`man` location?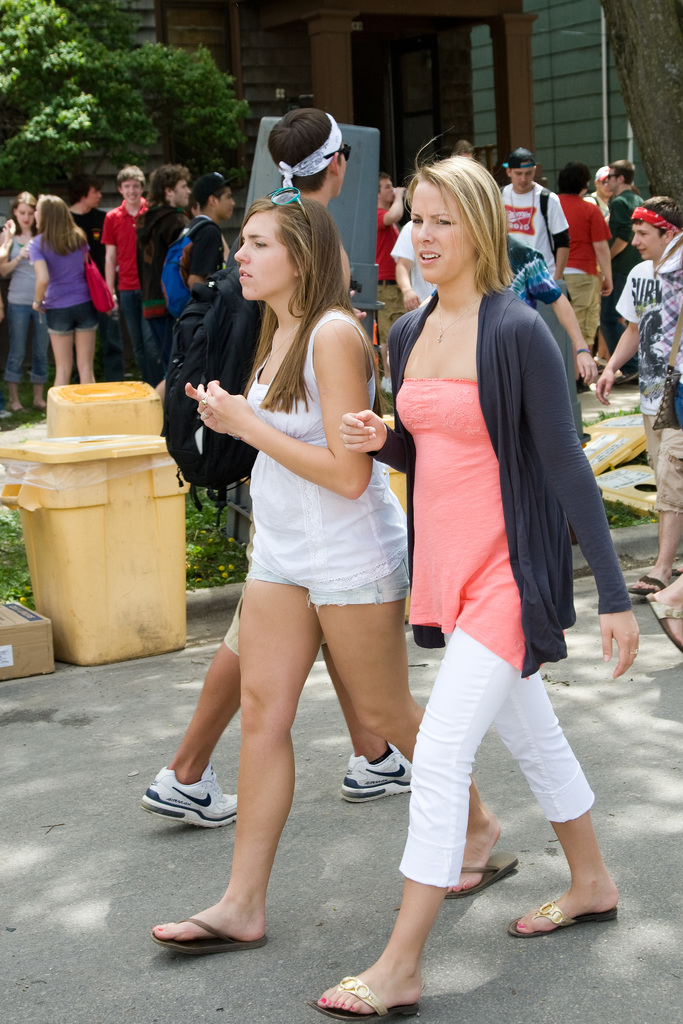
555 162 614 393
